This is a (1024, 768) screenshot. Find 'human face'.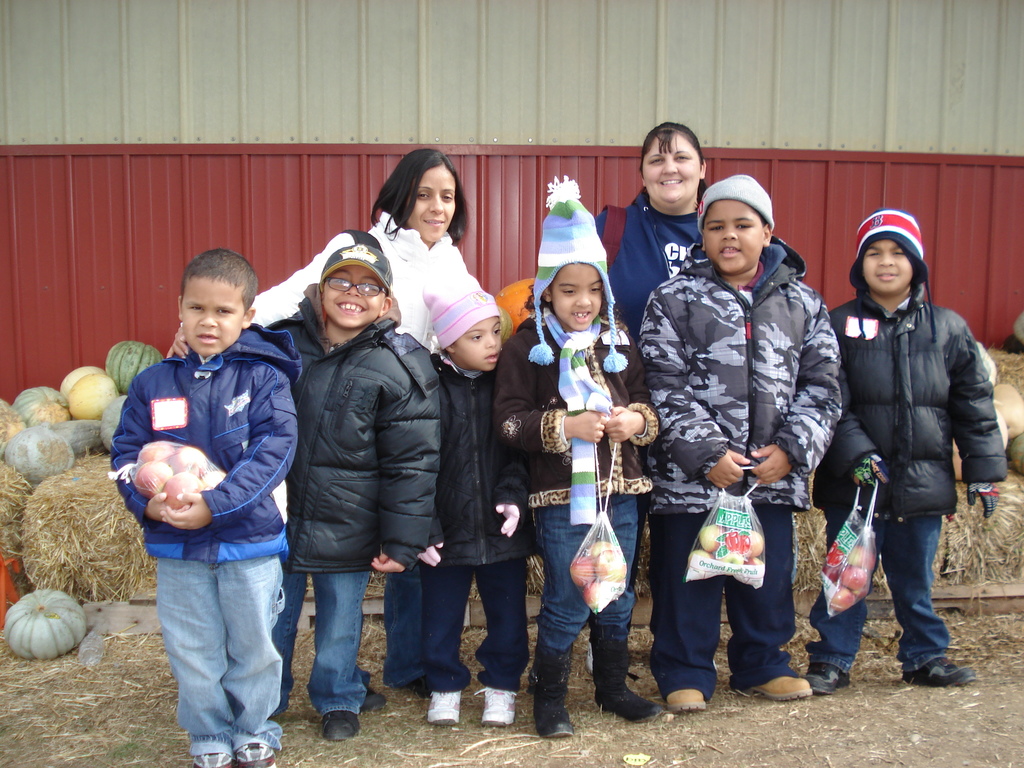
Bounding box: <box>184,271,243,356</box>.
